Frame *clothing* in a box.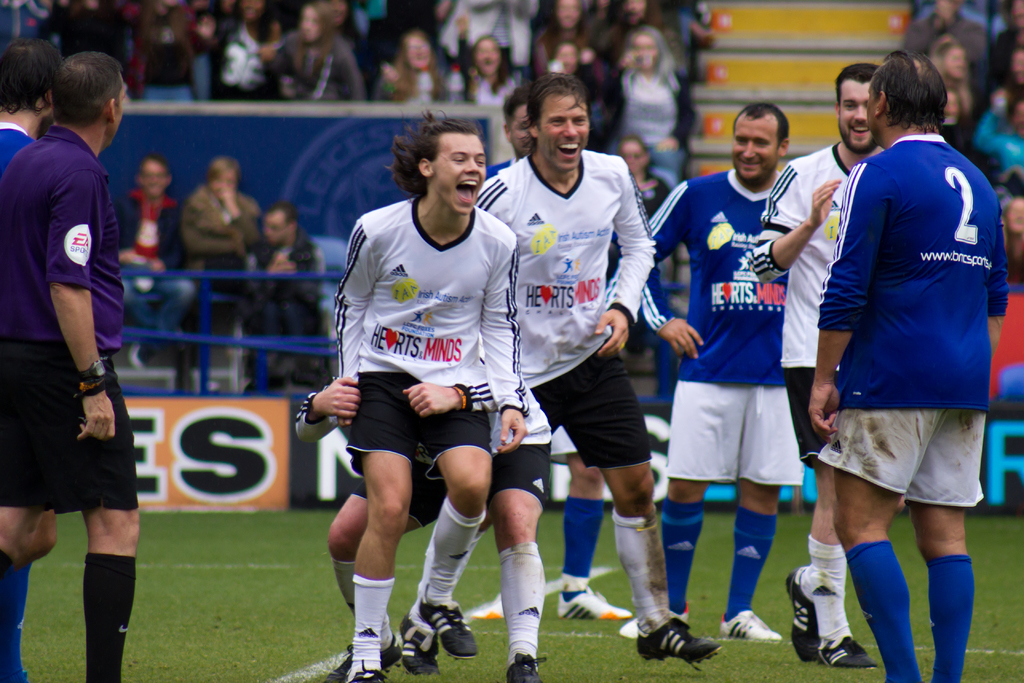
crop(433, 0, 512, 60).
